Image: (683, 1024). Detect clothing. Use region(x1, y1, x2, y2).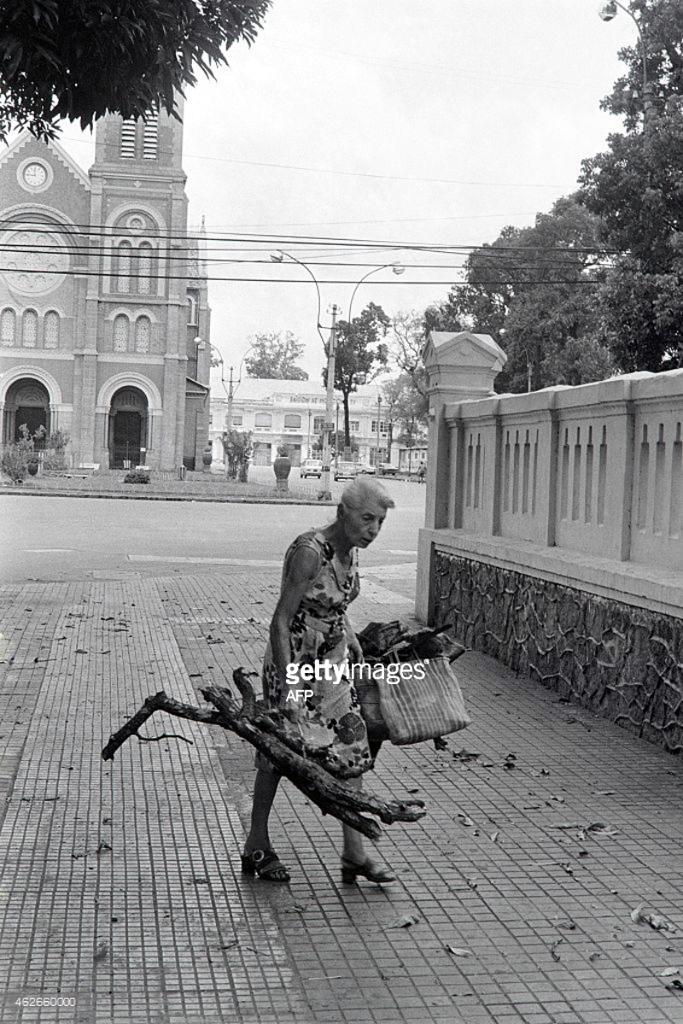
region(251, 489, 395, 772).
